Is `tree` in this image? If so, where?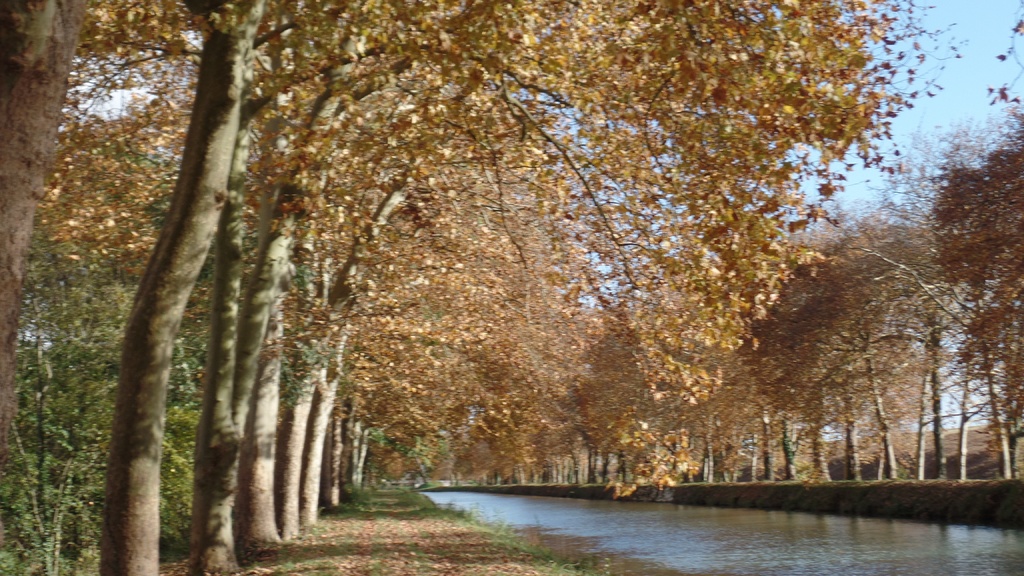
Yes, at bbox(936, 99, 1023, 484).
